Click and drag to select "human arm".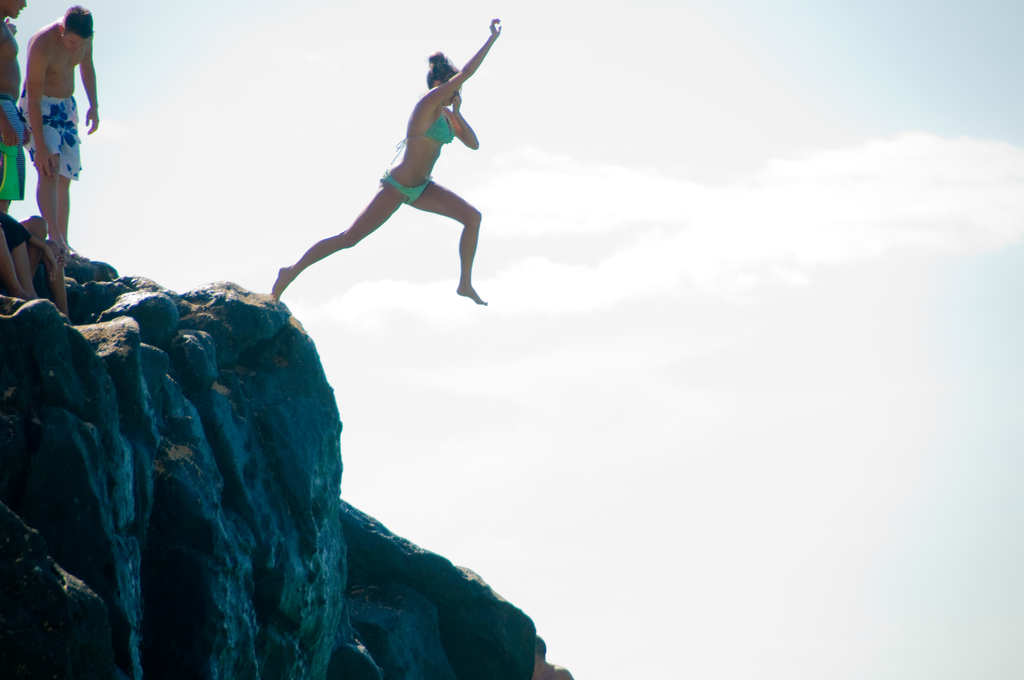
Selection: (73, 40, 98, 134).
